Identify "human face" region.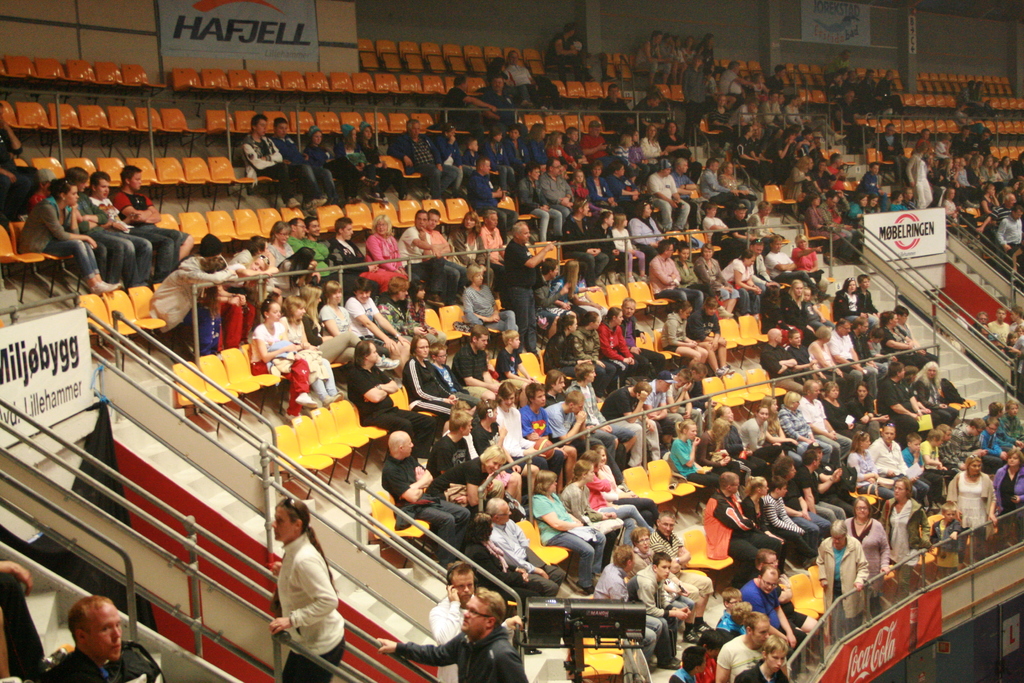
Region: [65,188,80,202].
